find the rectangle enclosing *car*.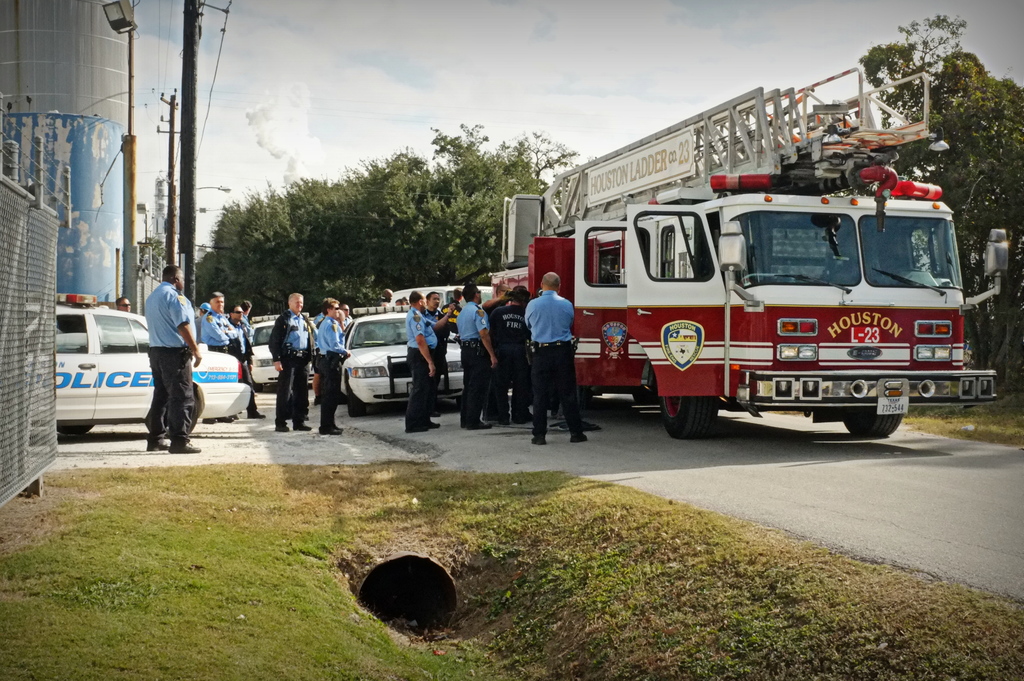
{"left": 339, "top": 311, "right": 465, "bottom": 413}.
